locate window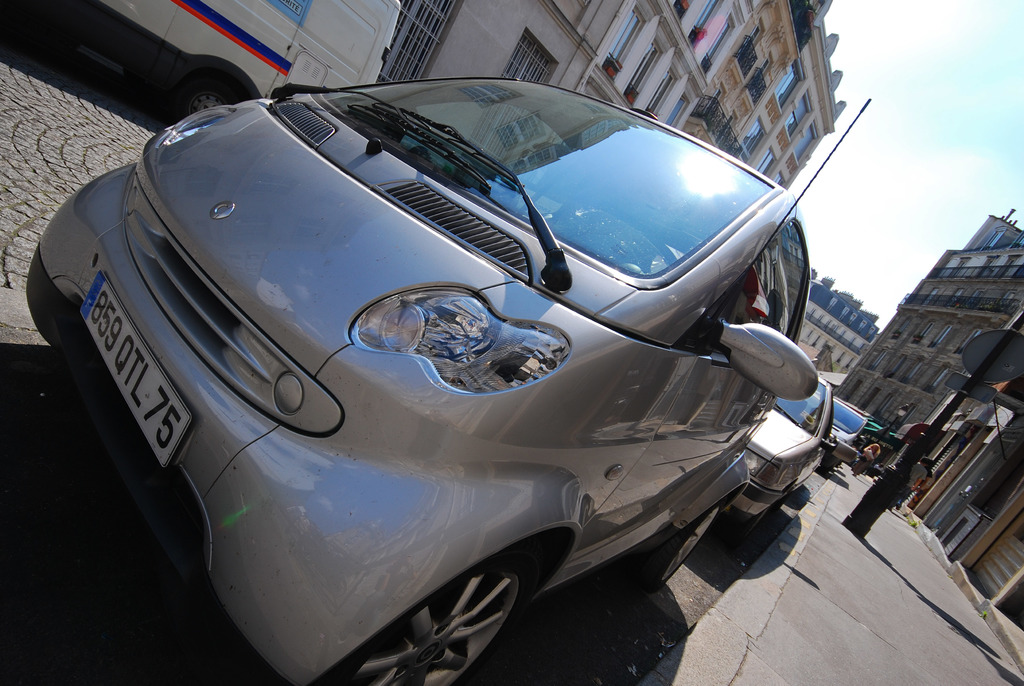
841, 309, 849, 317
